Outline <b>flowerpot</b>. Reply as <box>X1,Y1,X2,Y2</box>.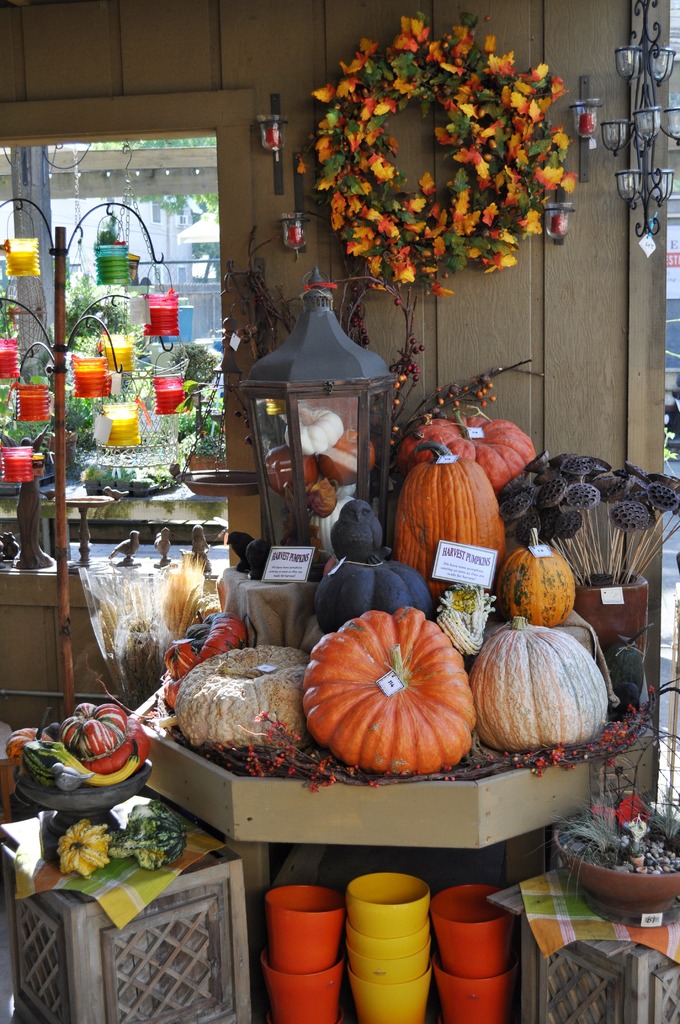
<box>560,808,668,935</box>.
